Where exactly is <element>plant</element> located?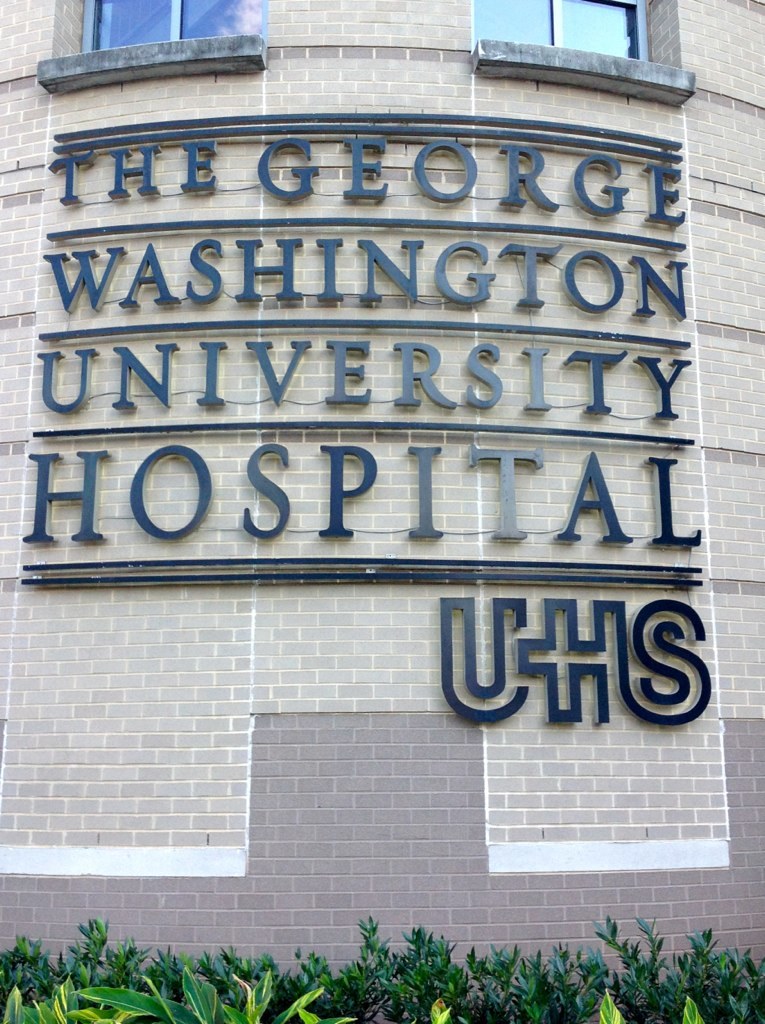
Its bounding box is l=426, t=991, r=451, b=1021.
